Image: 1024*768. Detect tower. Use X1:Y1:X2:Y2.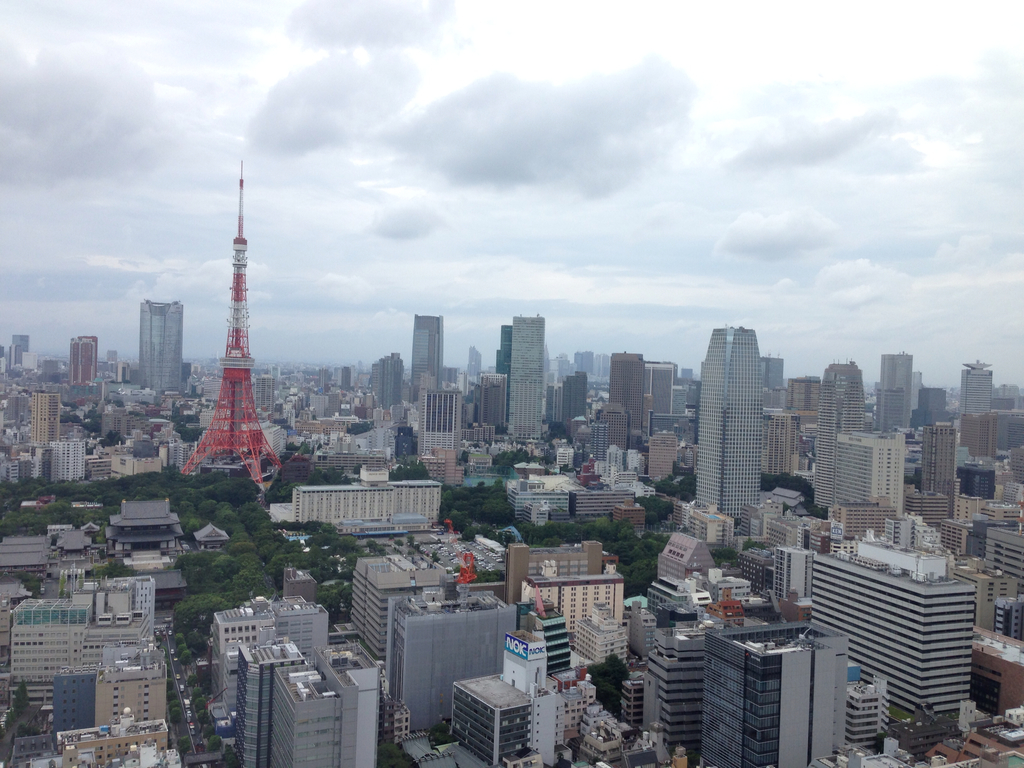
685:324:774:527.
